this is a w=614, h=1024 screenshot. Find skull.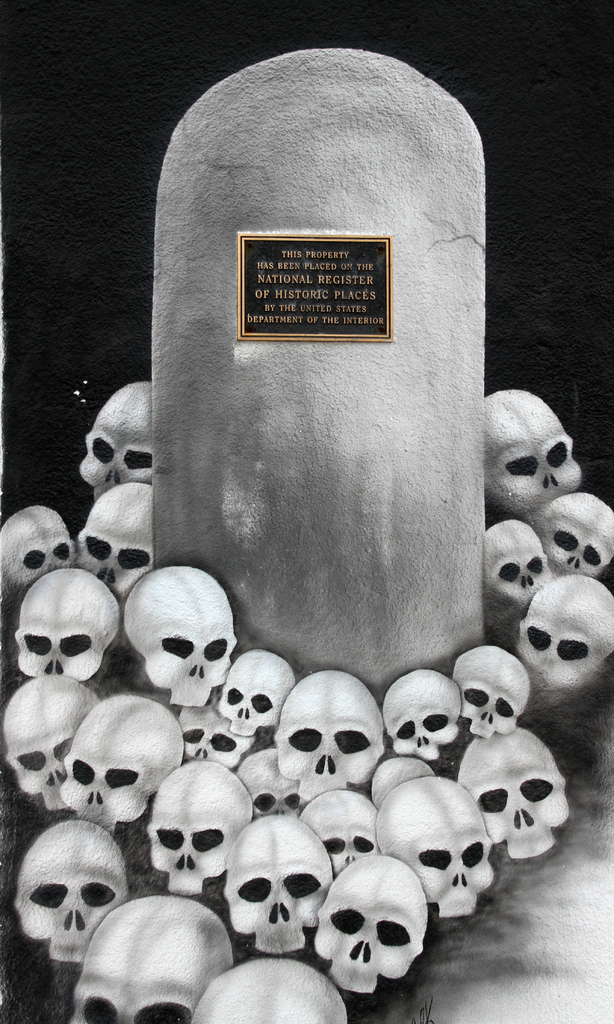
Bounding box: select_region(375, 773, 491, 939).
